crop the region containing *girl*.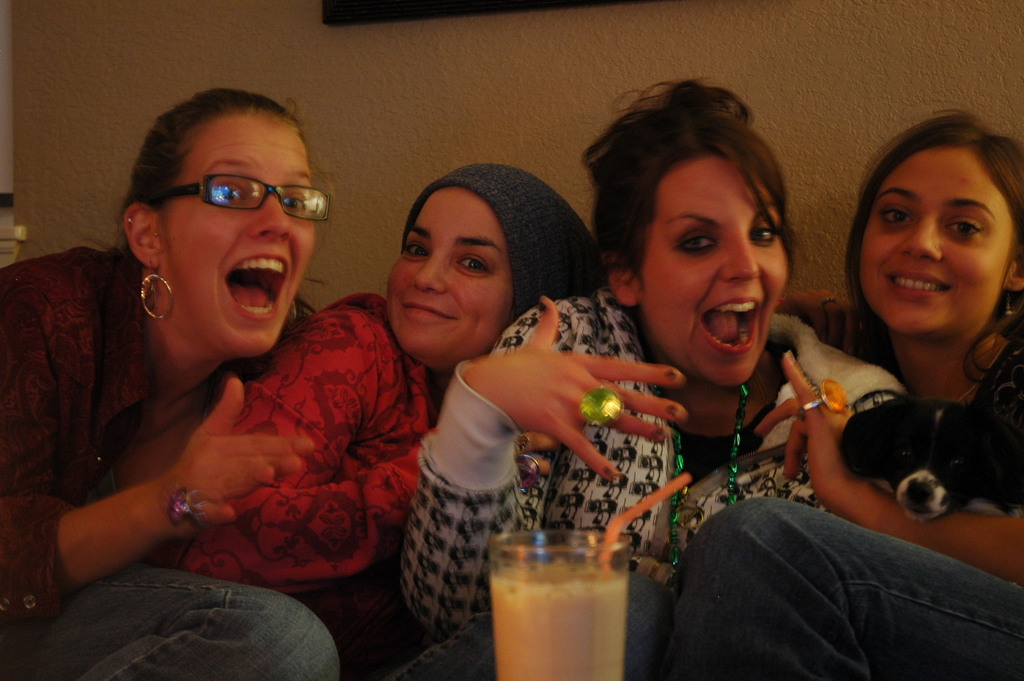
Crop region: l=0, t=91, r=313, b=680.
